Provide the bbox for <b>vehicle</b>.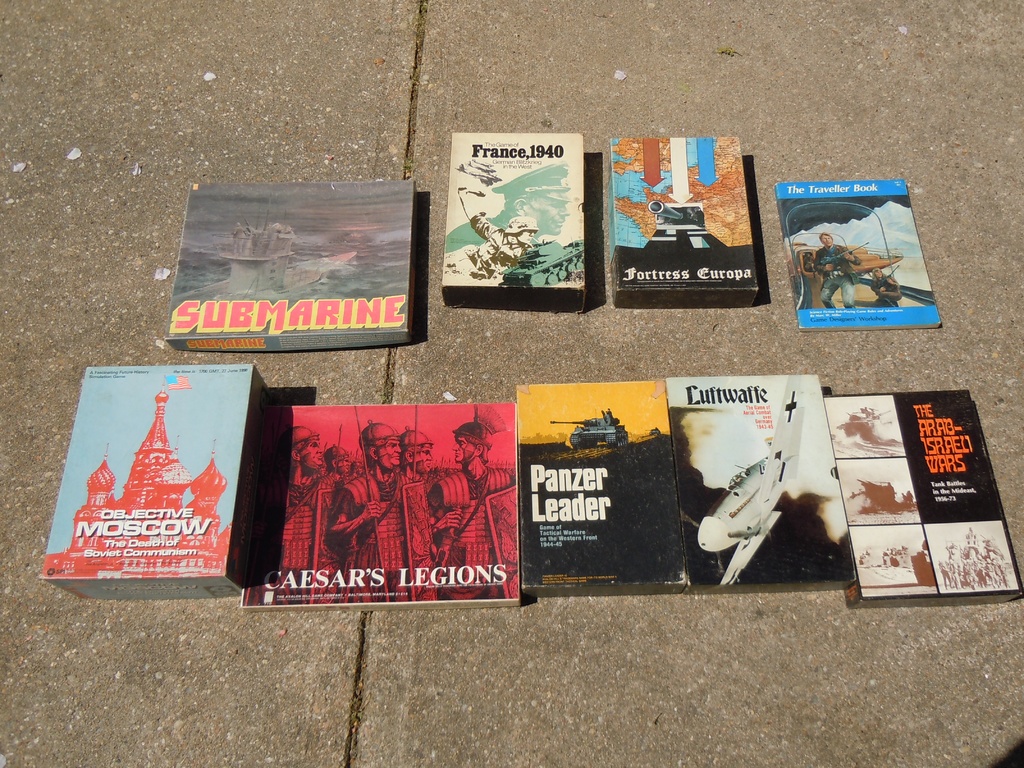
847, 477, 892, 515.
